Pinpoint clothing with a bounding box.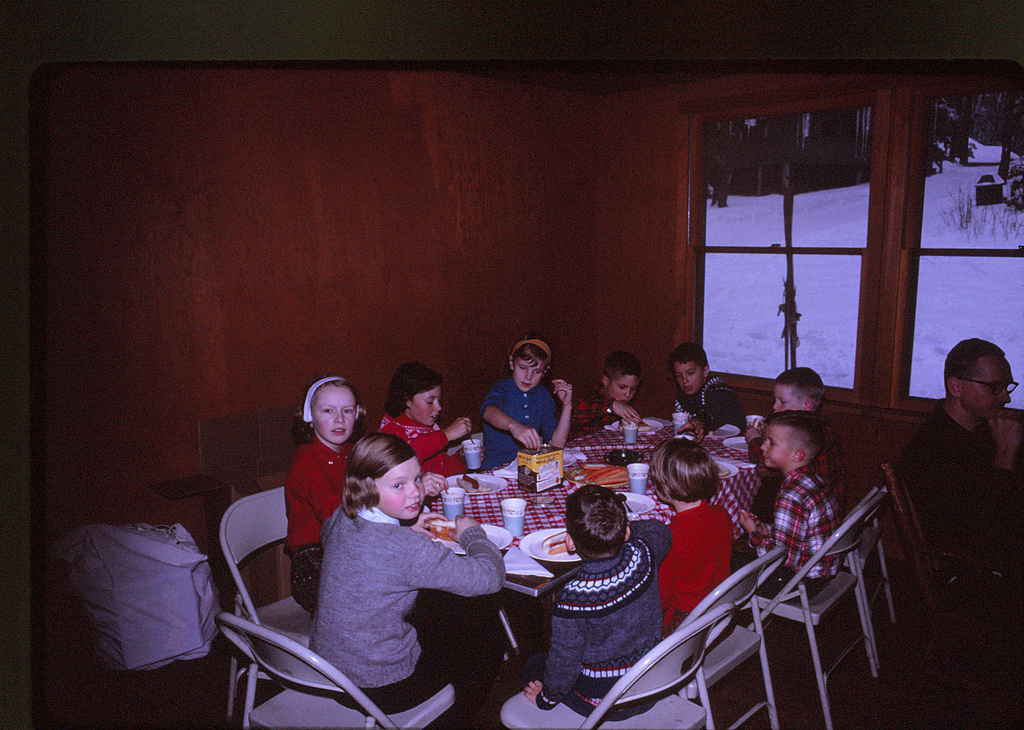
[744,463,844,605].
